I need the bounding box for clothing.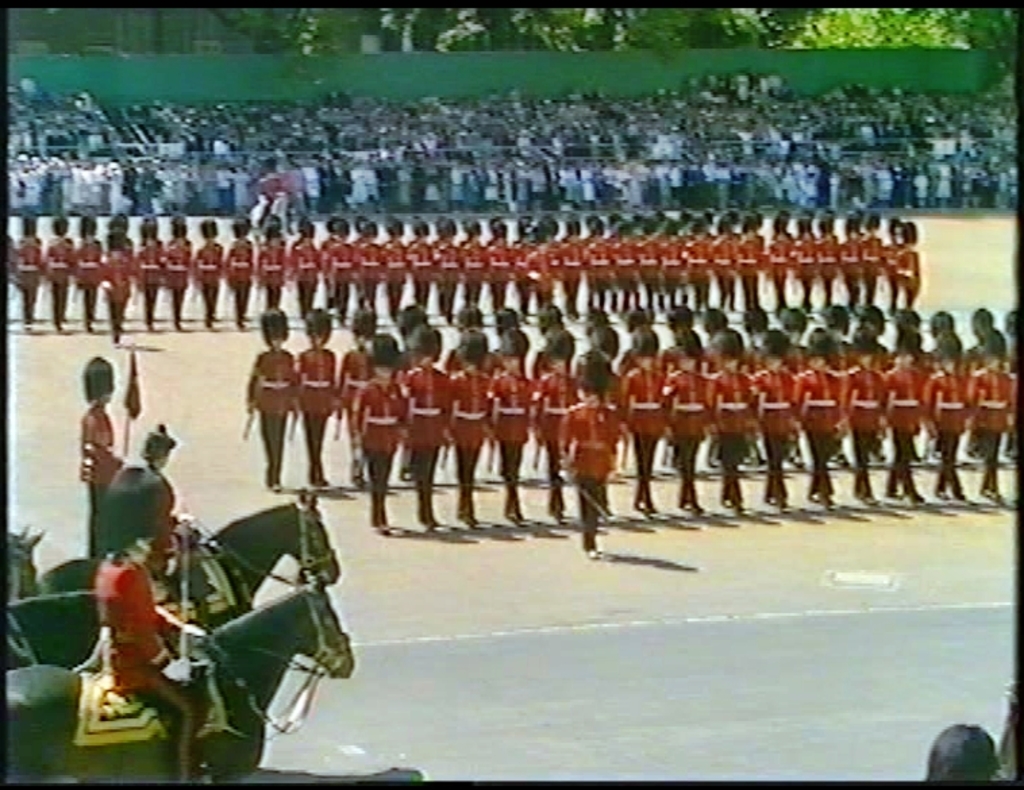
Here it is: bbox=[250, 351, 303, 494].
